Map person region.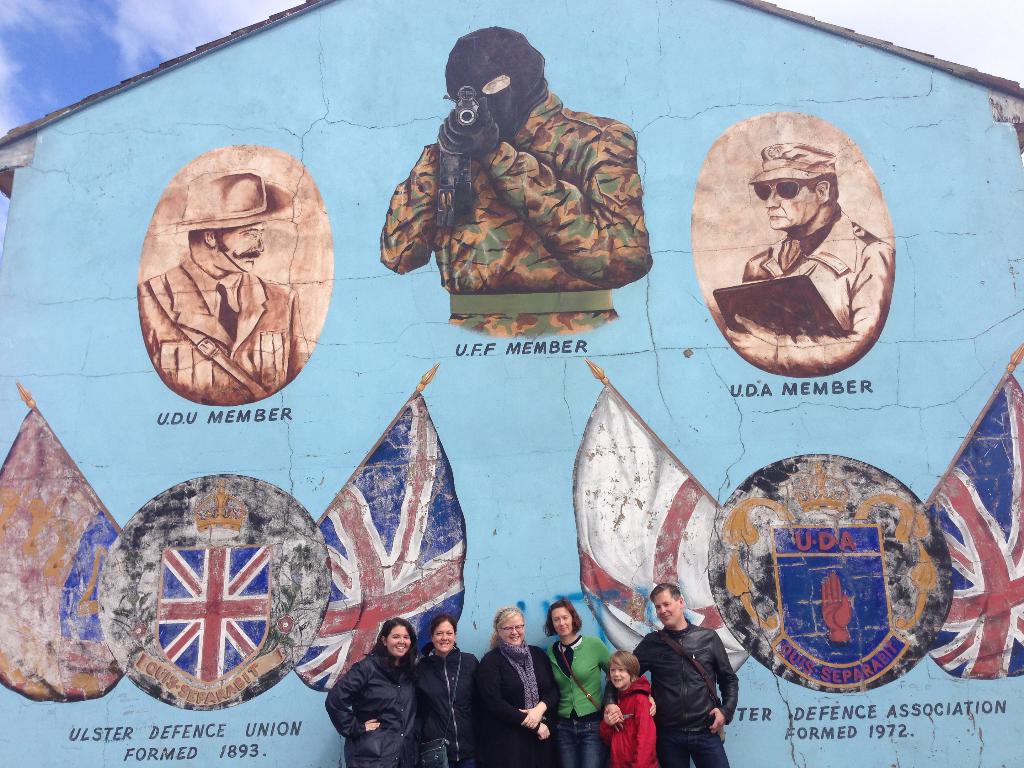
Mapped to Rect(543, 598, 617, 767).
